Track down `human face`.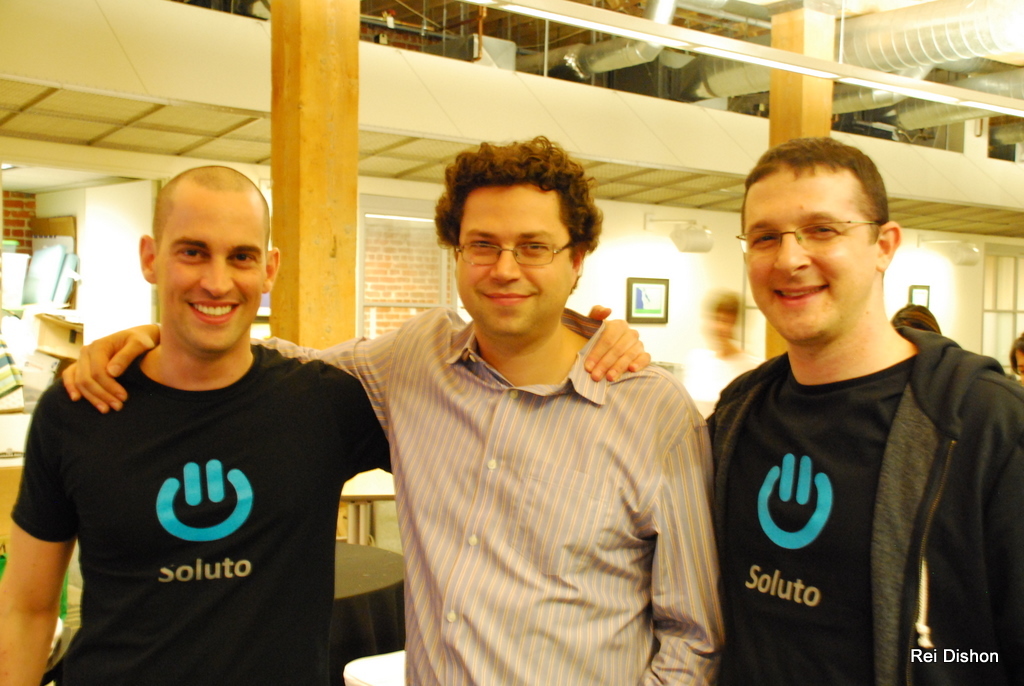
Tracked to region(155, 195, 264, 353).
